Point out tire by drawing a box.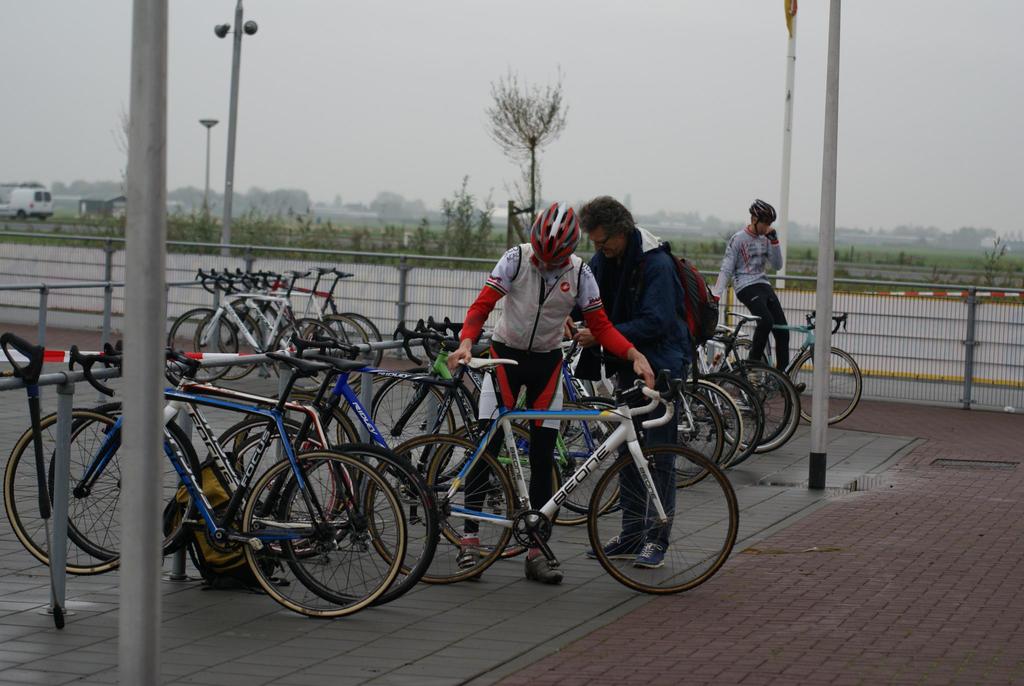
bbox(684, 372, 763, 465).
